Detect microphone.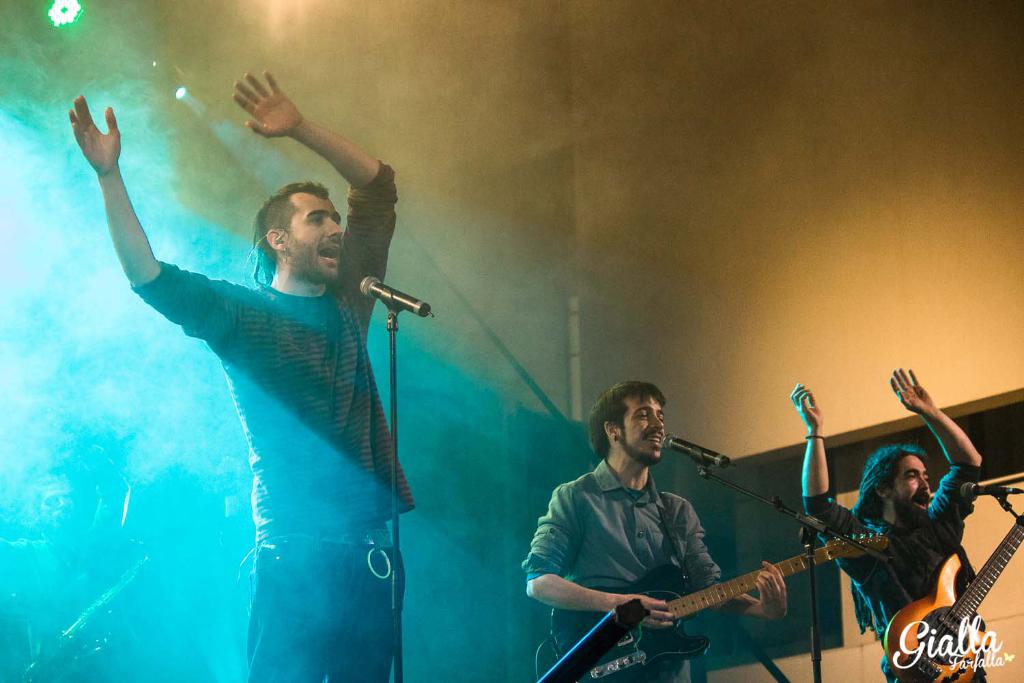
Detected at rect(349, 275, 436, 335).
